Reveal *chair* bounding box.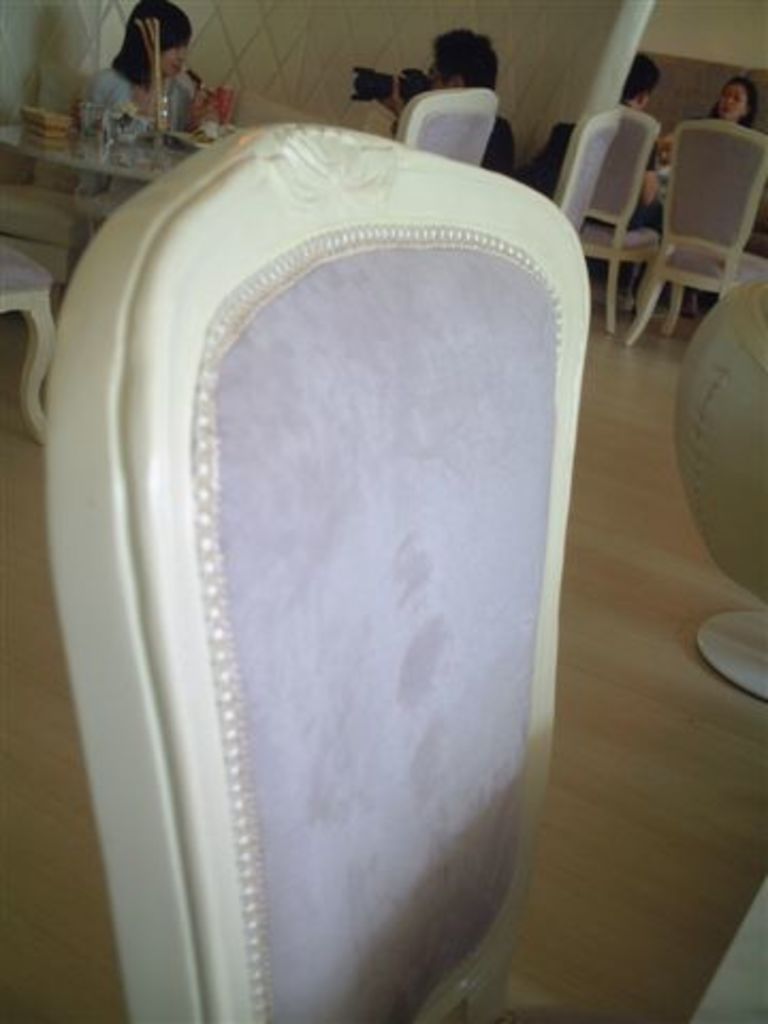
Revealed: rect(578, 109, 661, 335).
